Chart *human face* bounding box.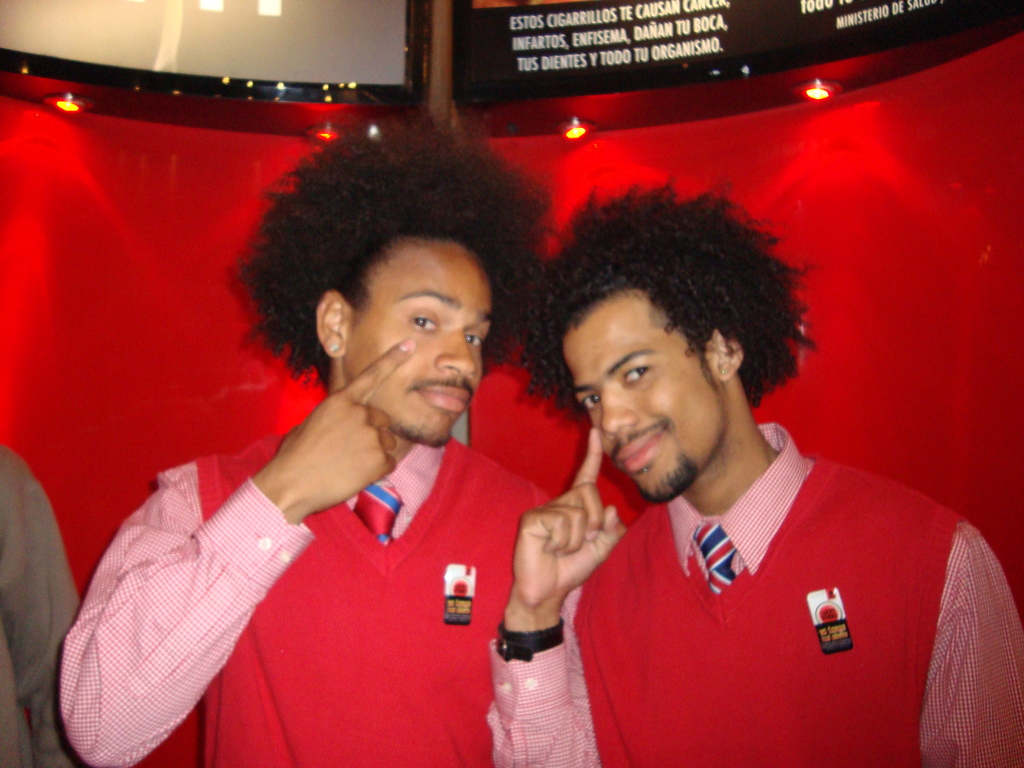
Charted: crop(332, 203, 492, 456).
